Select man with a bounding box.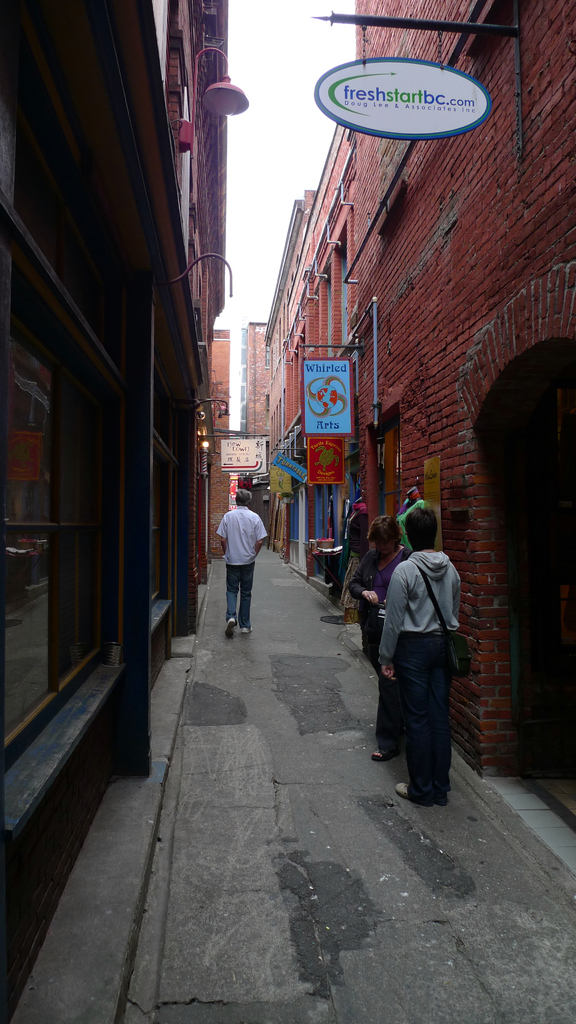
BBox(217, 489, 268, 638).
